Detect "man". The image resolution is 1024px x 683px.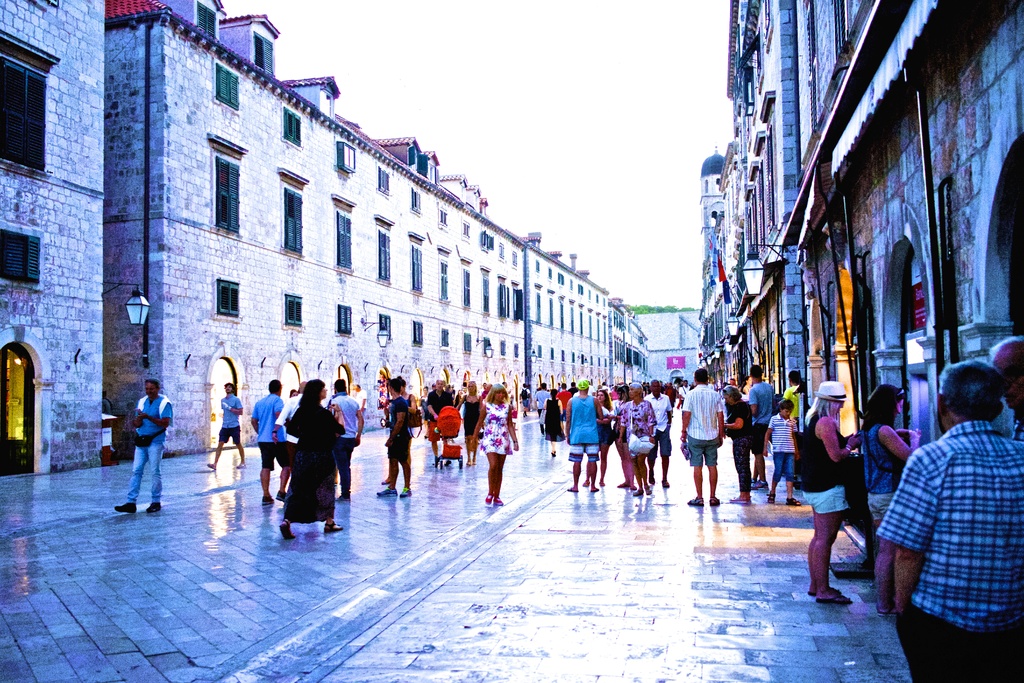
<box>251,382,297,506</box>.
